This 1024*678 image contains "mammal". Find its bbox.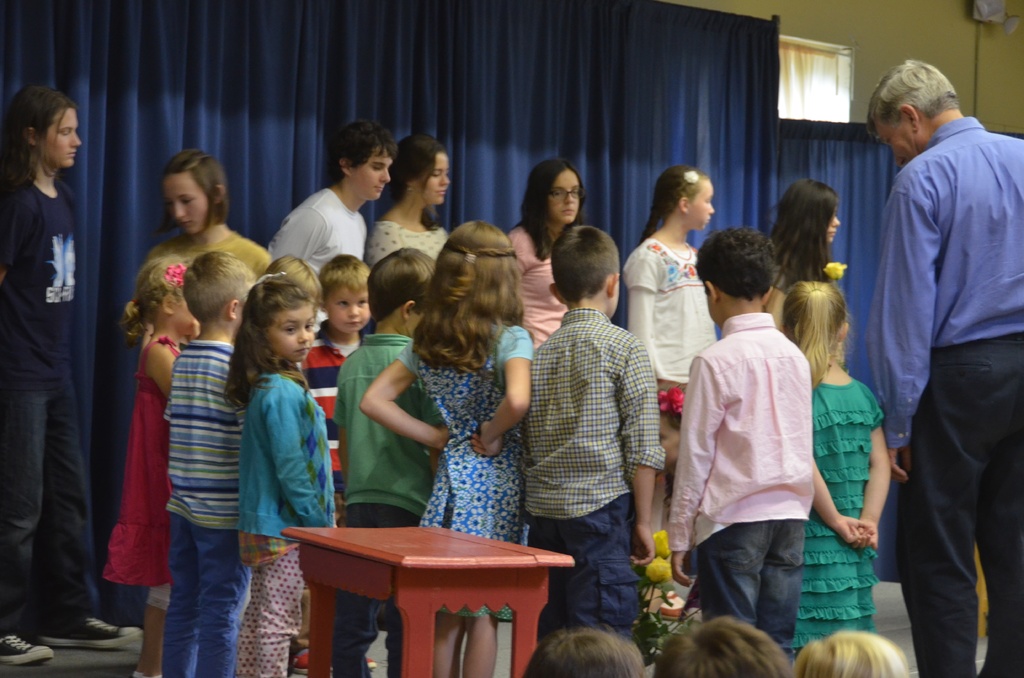
pyautogui.locateOnScreen(526, 227, 666, 677).
